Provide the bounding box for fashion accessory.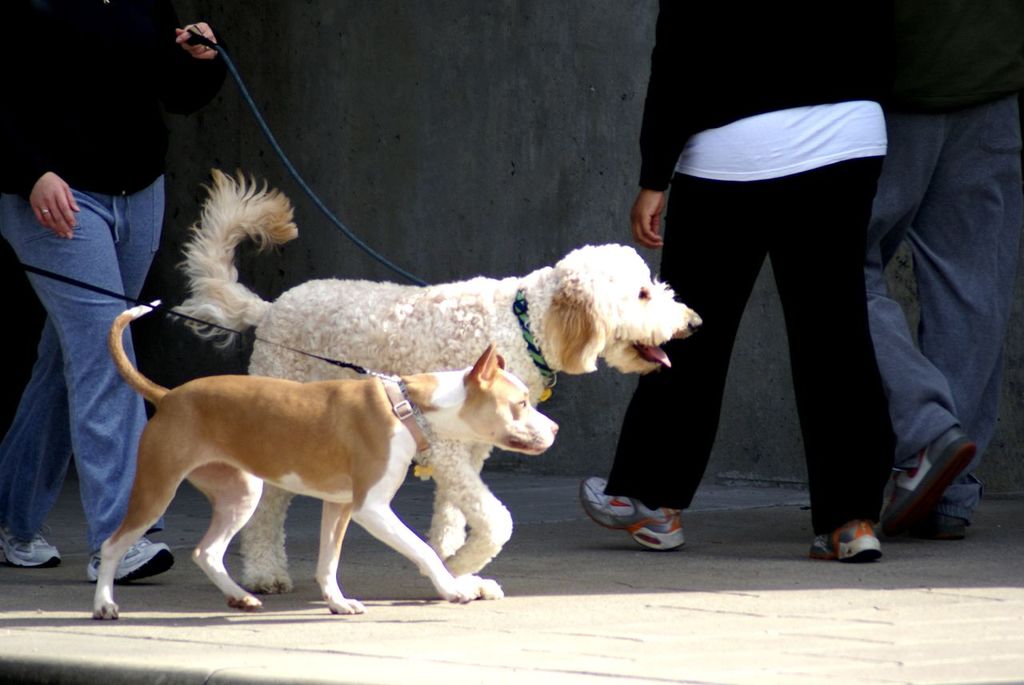
left=0, top=535, right=59, bottom=574.
